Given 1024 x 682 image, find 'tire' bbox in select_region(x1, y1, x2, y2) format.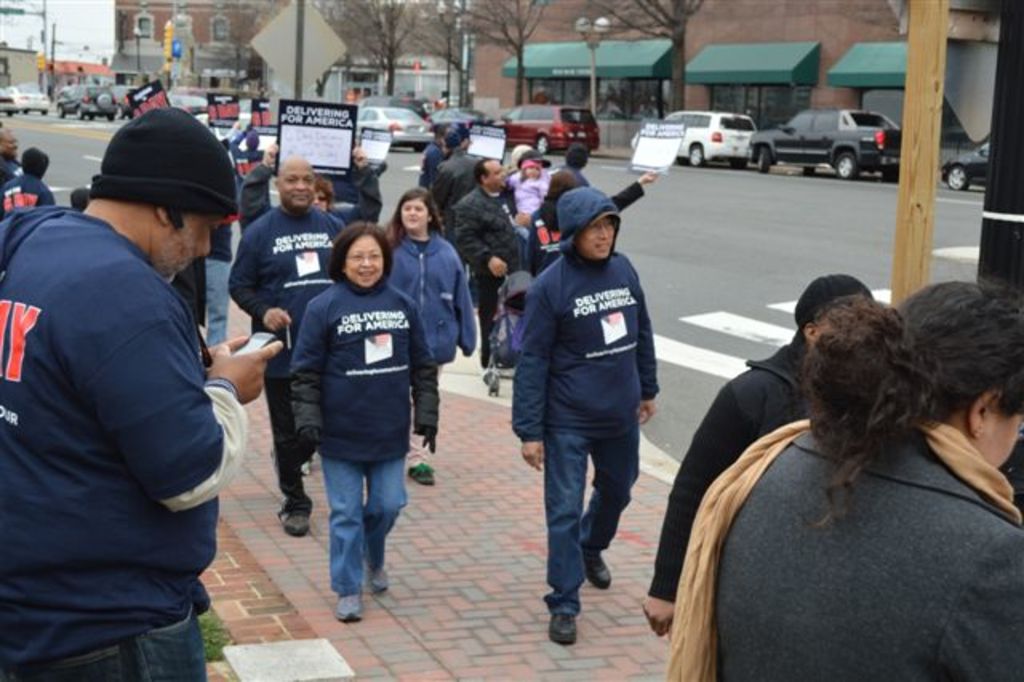
select_region(40, 104, 50, 123).
